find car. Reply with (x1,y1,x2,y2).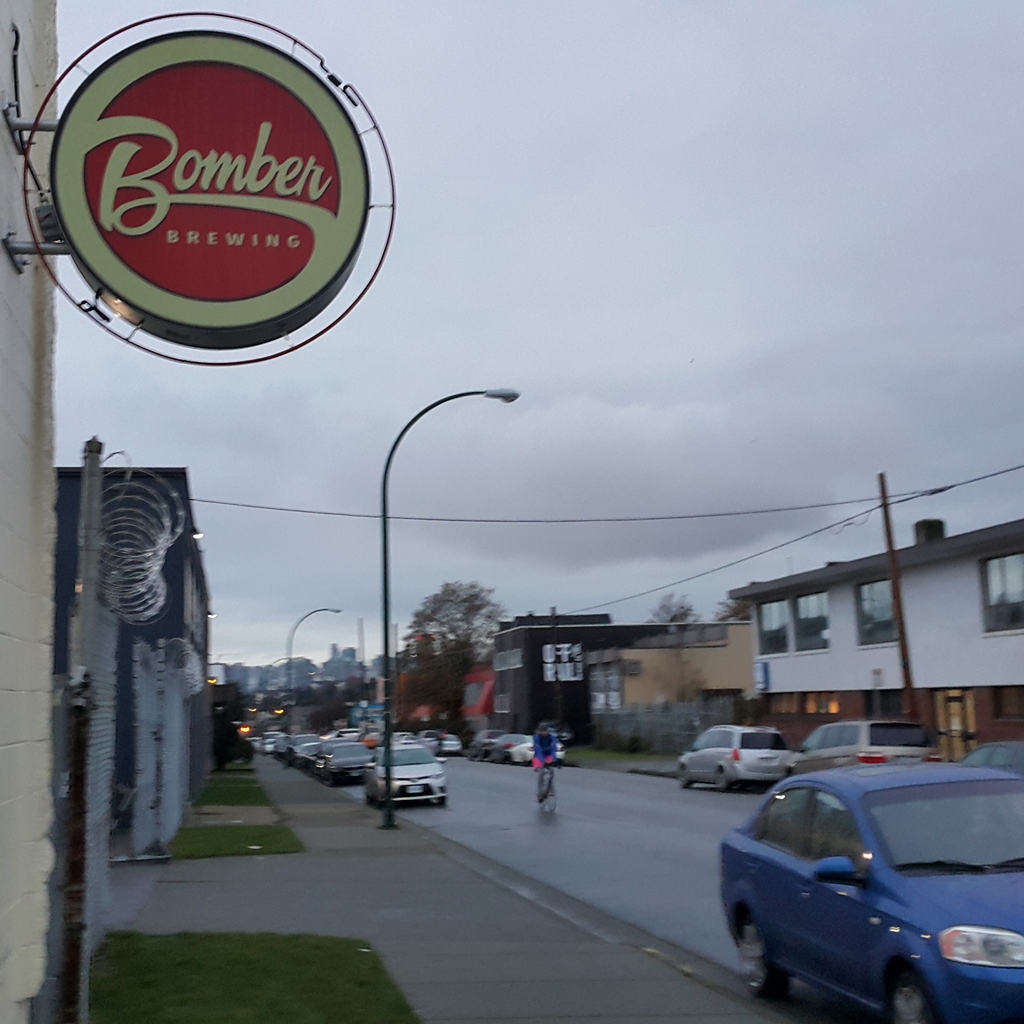
(716,762,1023,1023).
